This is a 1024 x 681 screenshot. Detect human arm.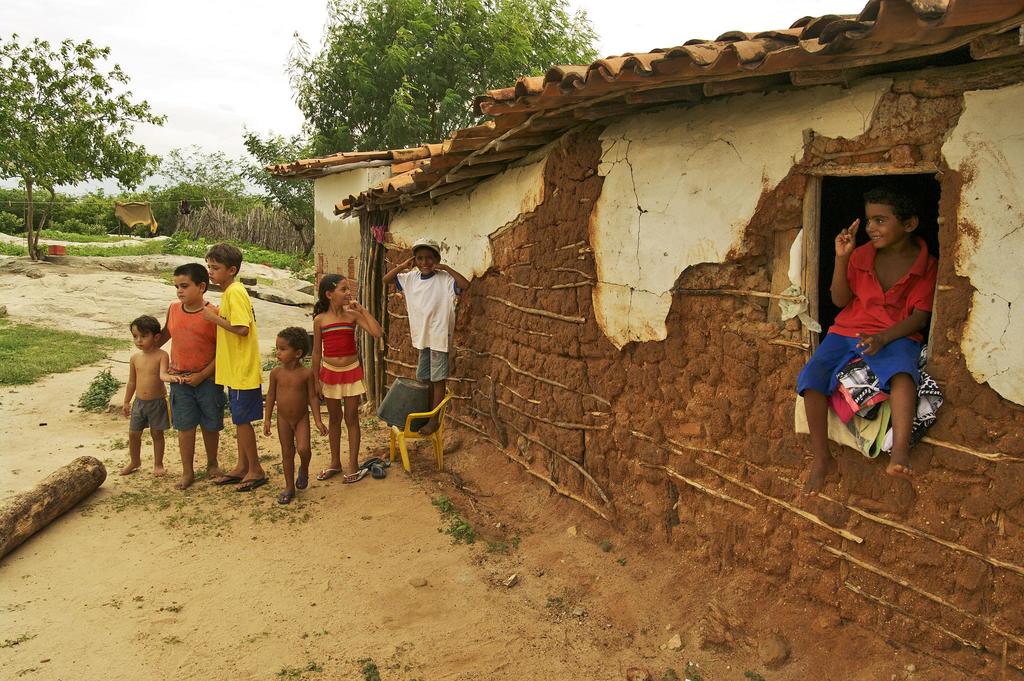
Rect(188, 322, 217, 386).
